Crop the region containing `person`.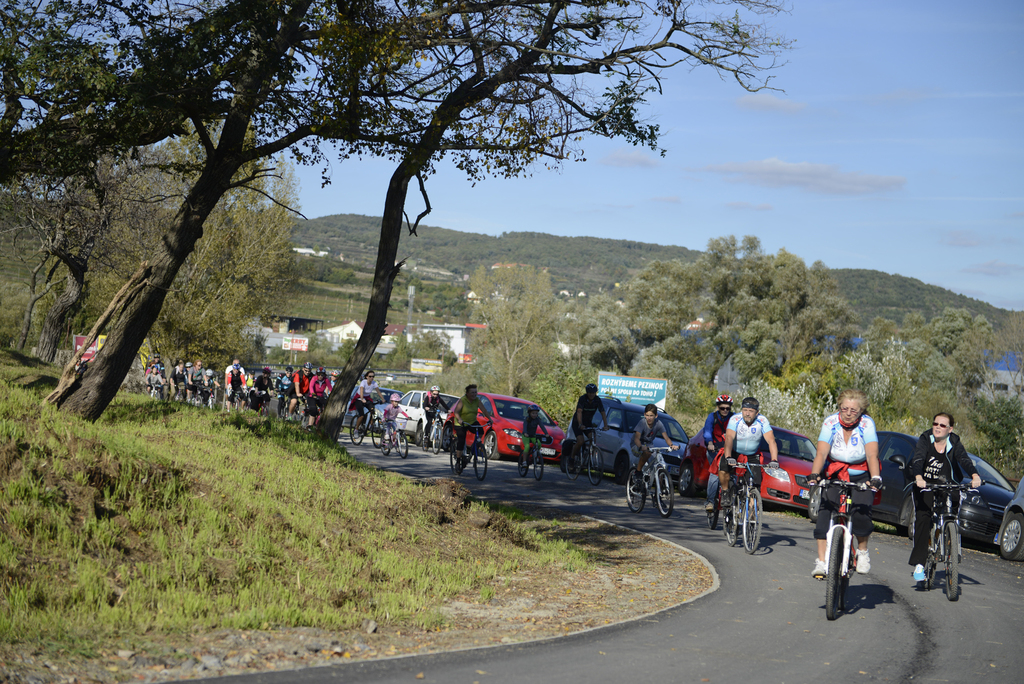
Crop region: <bbox>424, 385, 449, 444</bbox>.
